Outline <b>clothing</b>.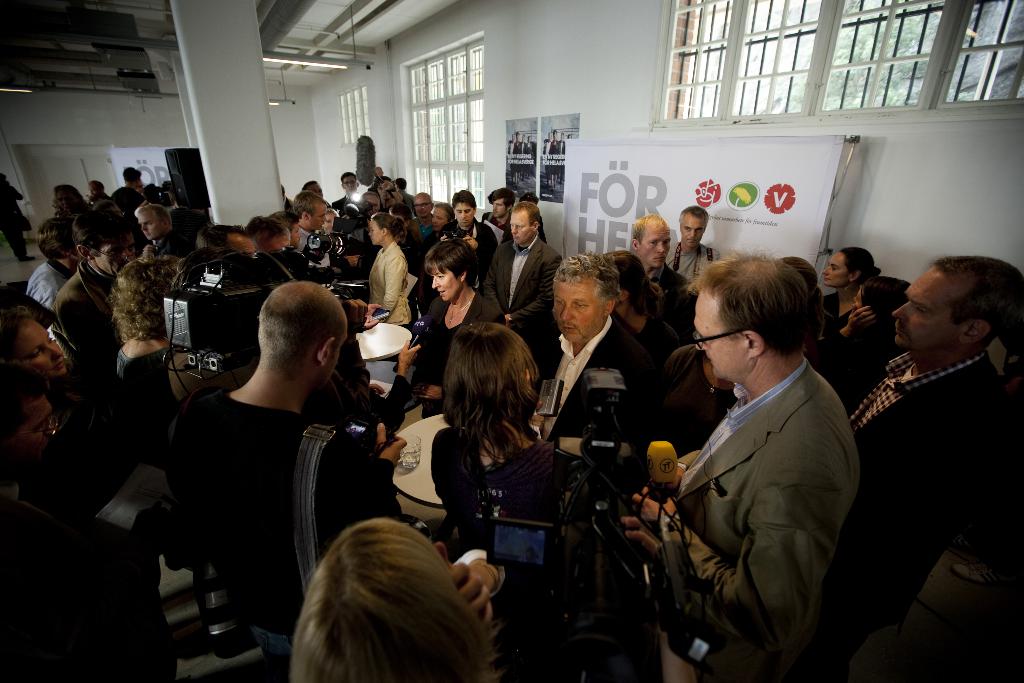
Outline: (659, 318, 867, 682).
